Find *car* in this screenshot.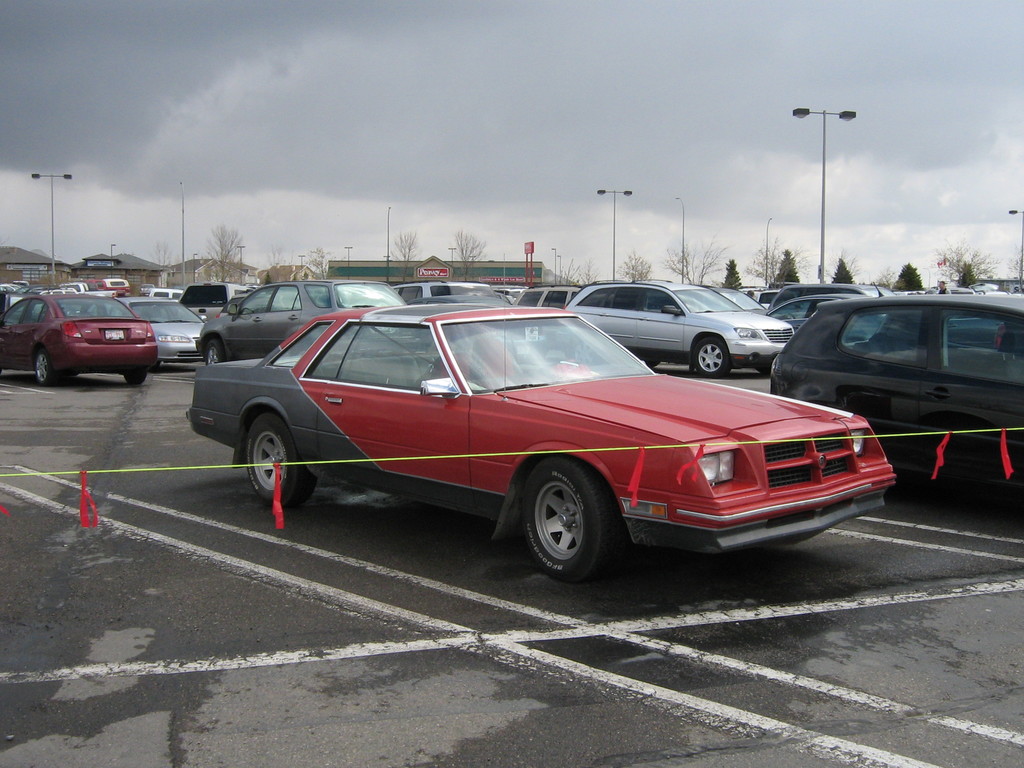
The bounding box for *car* is box(767, 280, 1023, 474).
